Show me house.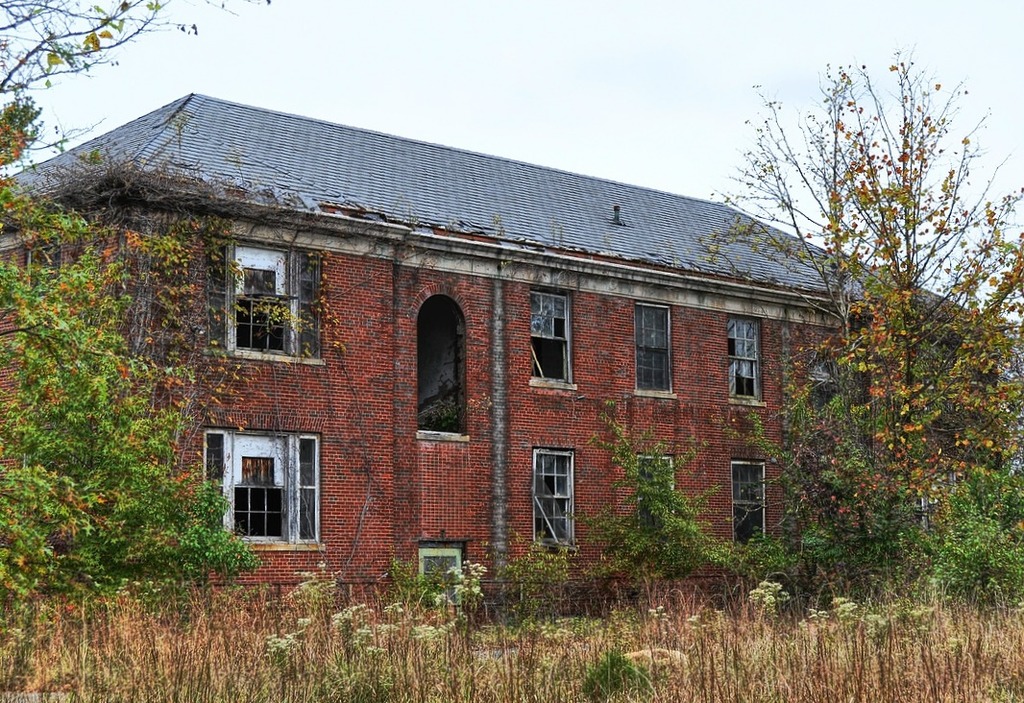
house is here: rect(0, 147, 966, 600).
